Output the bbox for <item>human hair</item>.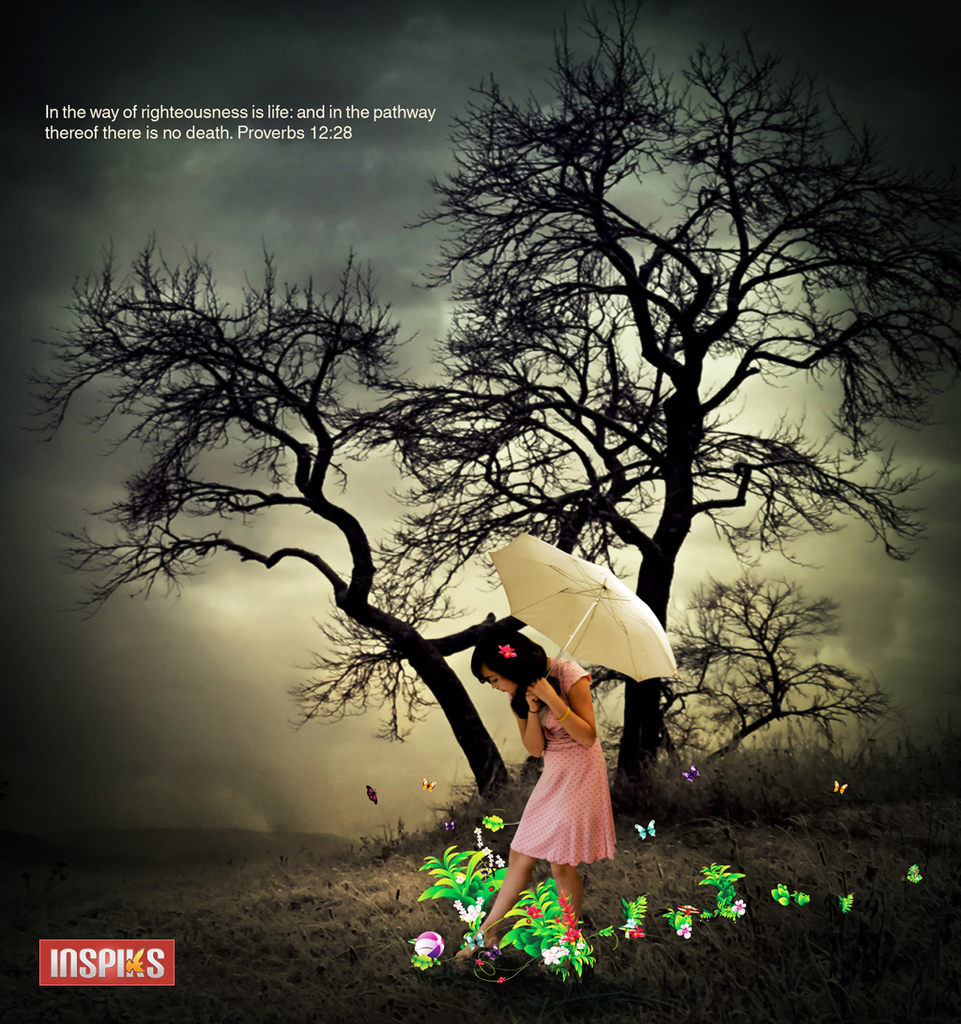
BBox(471, 627, 548, 719).
